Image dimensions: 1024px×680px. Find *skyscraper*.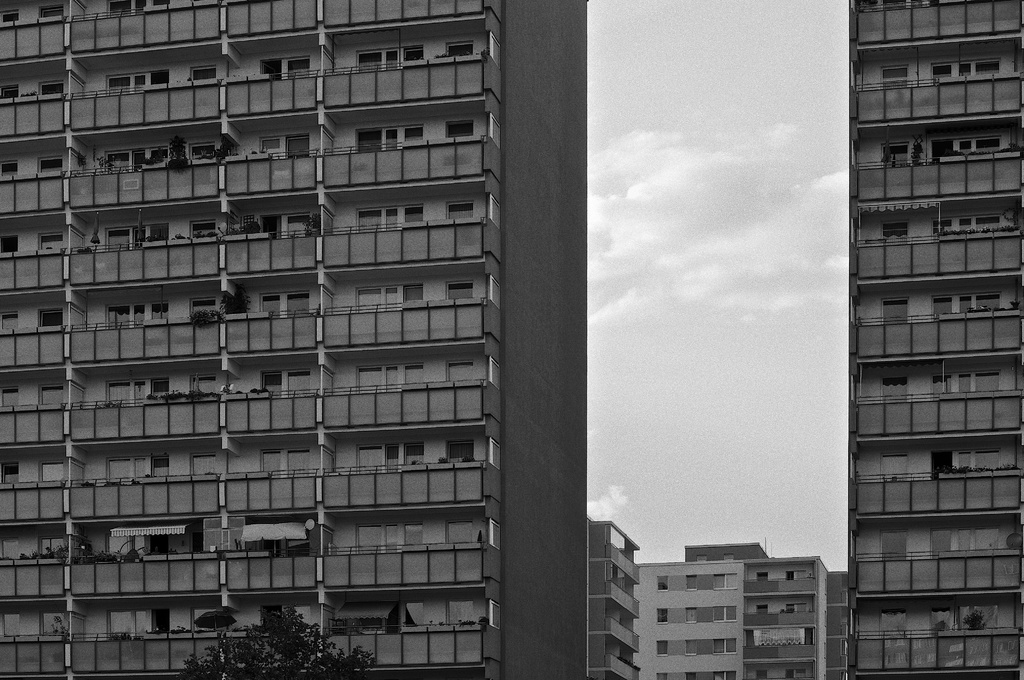
{"left": 0, "top": 0, "right": 588, "bottom": 679}.
